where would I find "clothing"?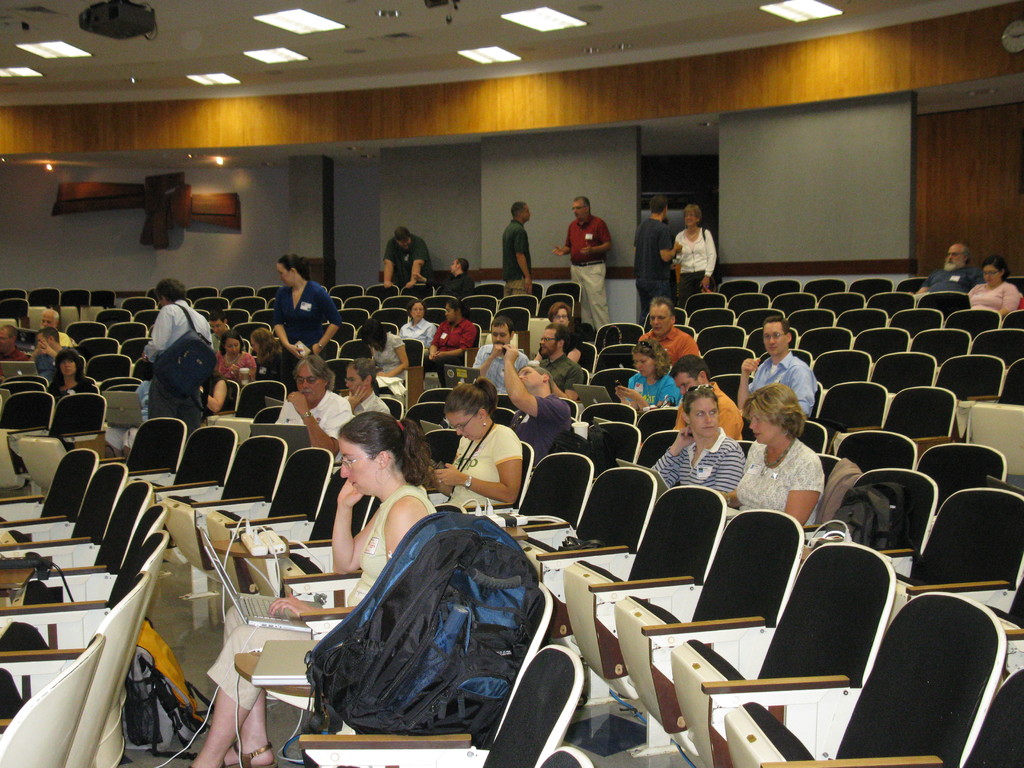
At crop(499, 216, 533, 300).
